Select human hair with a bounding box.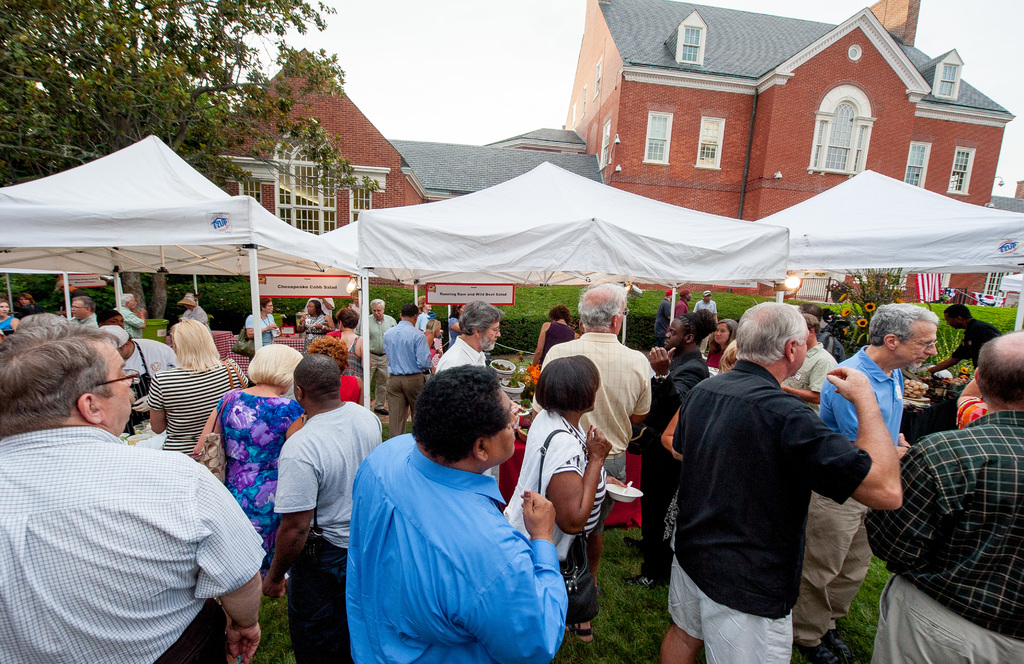
bbox=[261, 297, 271, 309].
